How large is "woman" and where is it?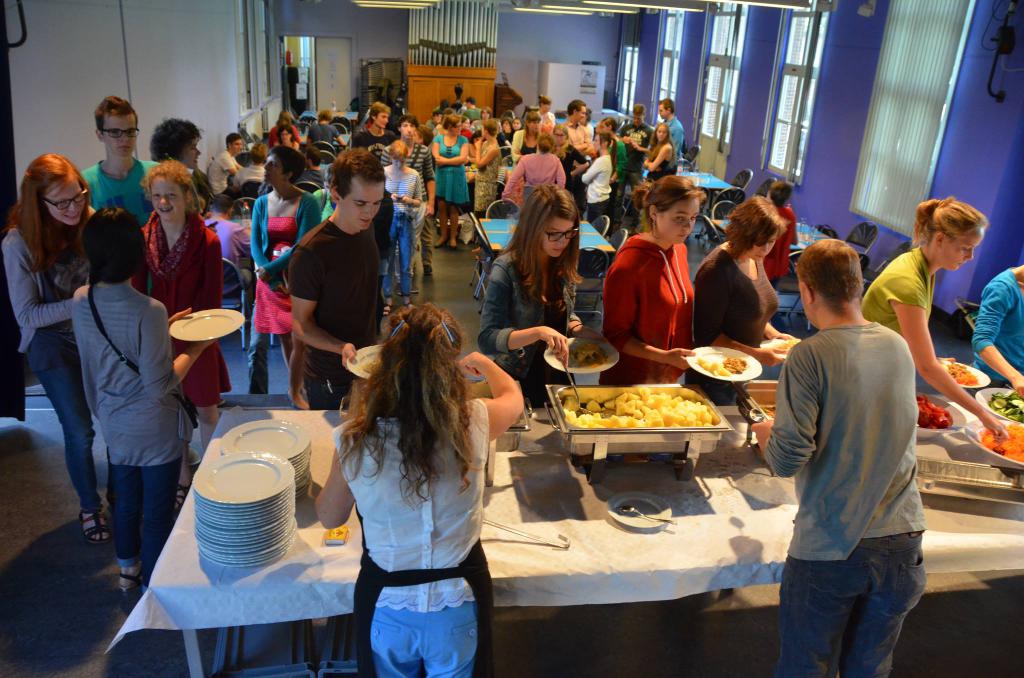
Bounding box: 0/146/106/538.
